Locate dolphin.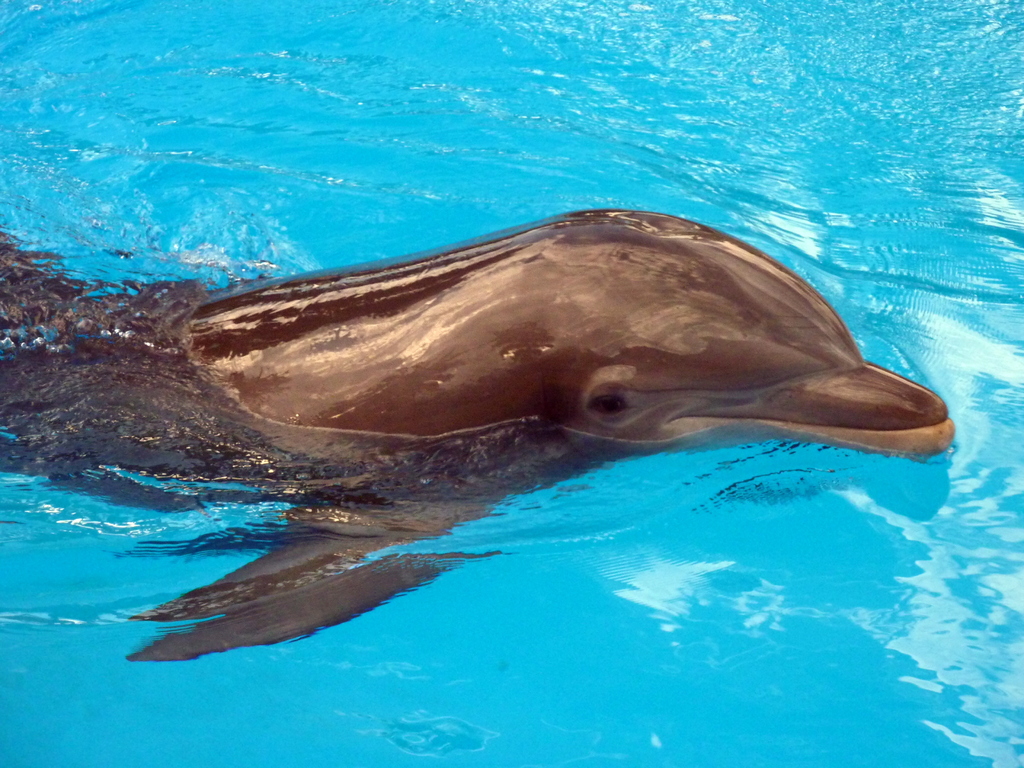
Bounding box: [x1=0, y1=202, x2=957, y2=666].
